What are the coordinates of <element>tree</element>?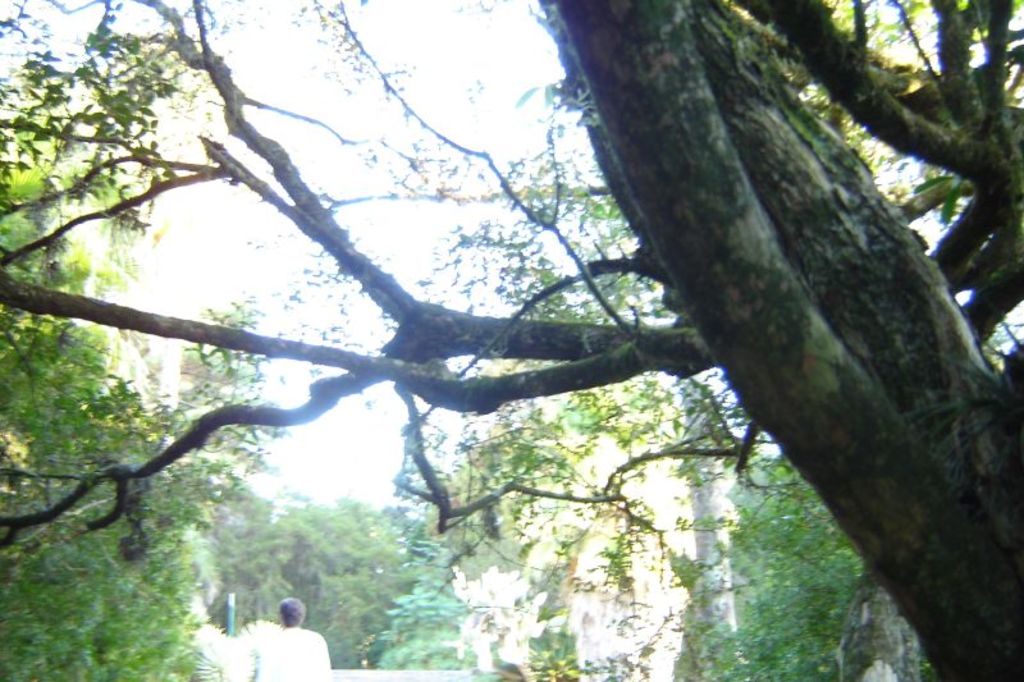
[x1=827, y1=563, x2=927, y2=681].
